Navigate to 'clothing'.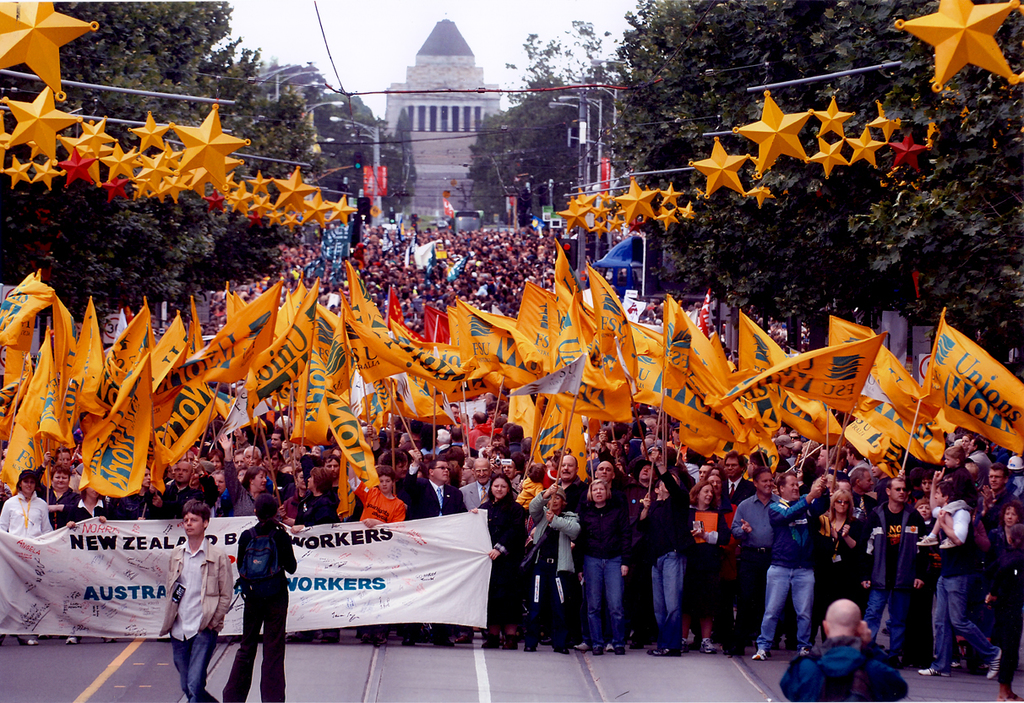
Navigation target: detection(350, 486, 419, 531).
